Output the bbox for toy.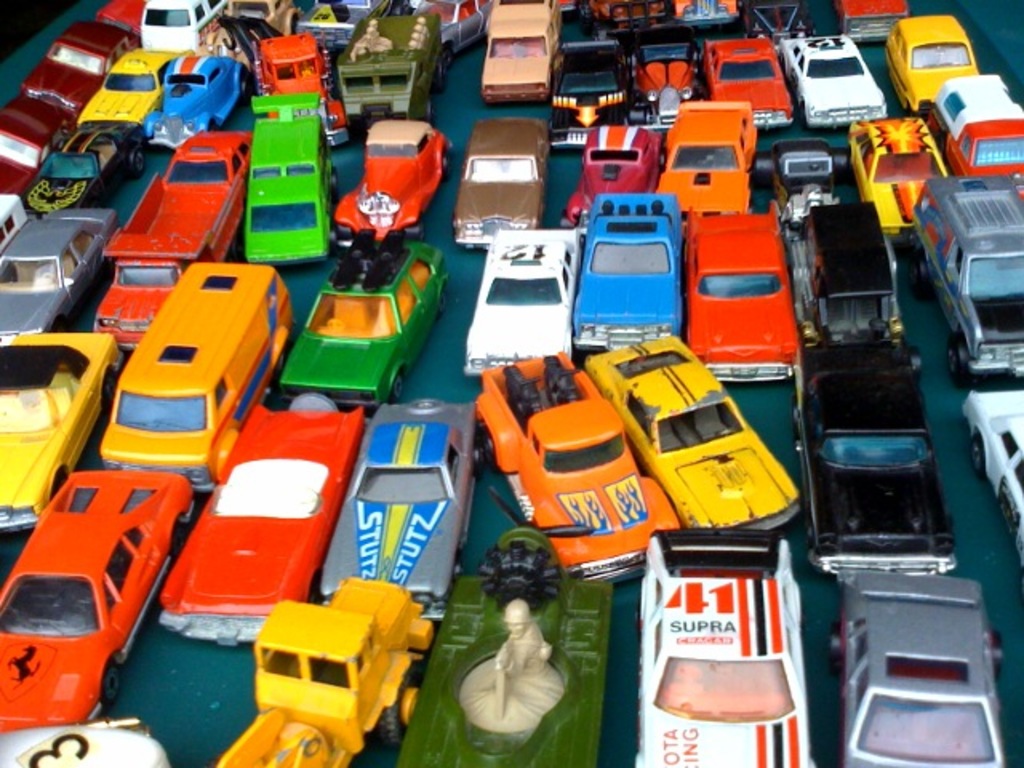
left=478, top=0, right=563, bottom=118.
